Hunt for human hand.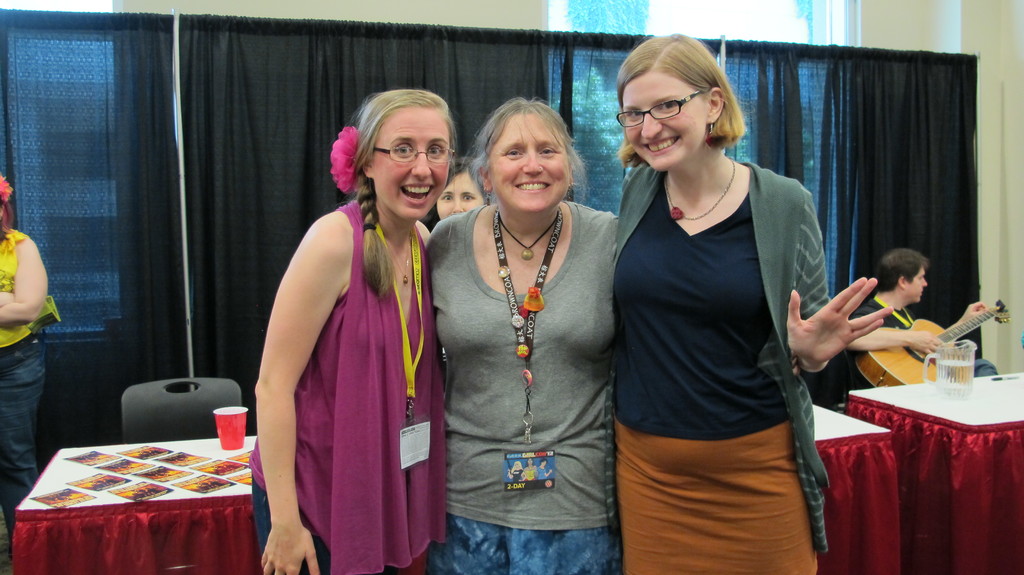
Hunted down at [260,520,322,574].
